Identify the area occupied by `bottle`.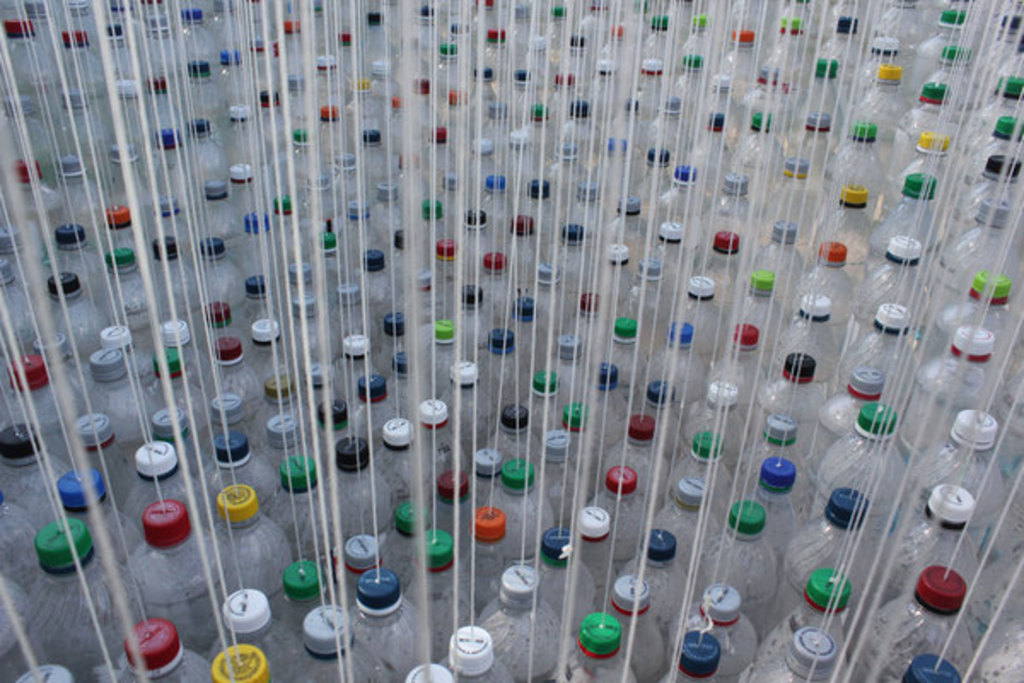
Area: 353 126 393 191.
